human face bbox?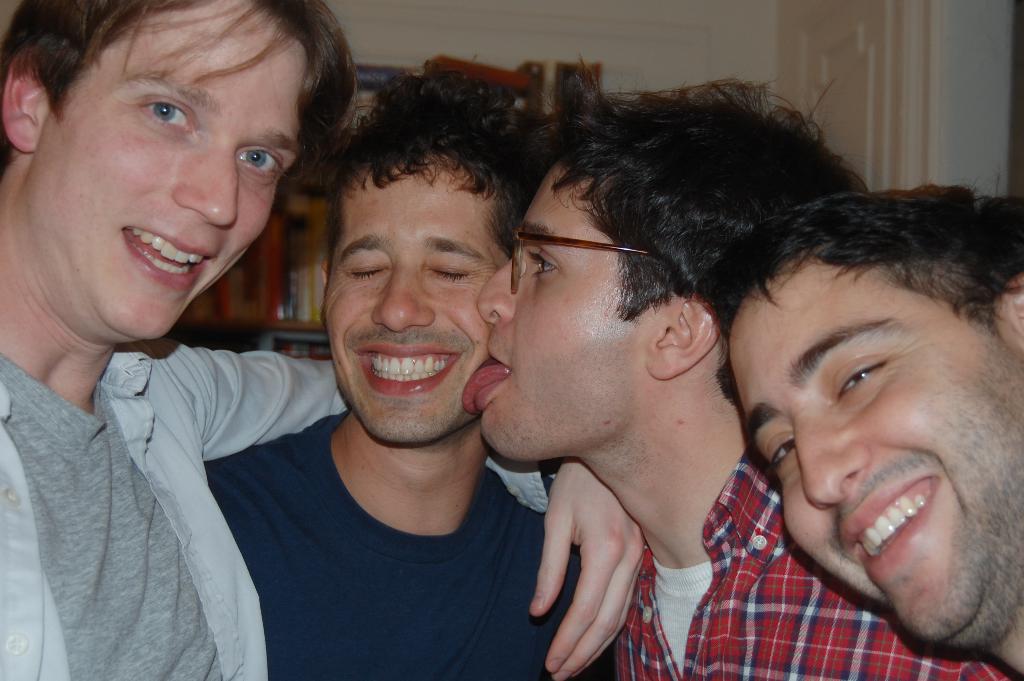
{"left": 463, "top": 187, "right": 684, "bottom": 446}
